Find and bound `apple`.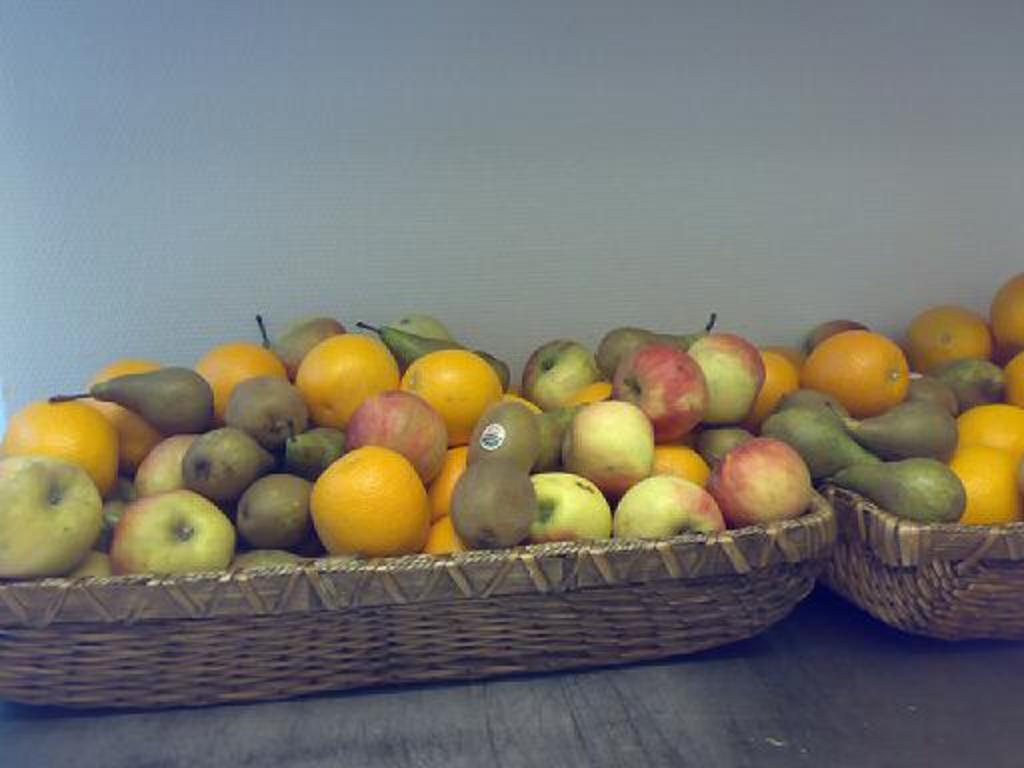
Bound: x1=0, y1=452, x2=104, y2=578.
